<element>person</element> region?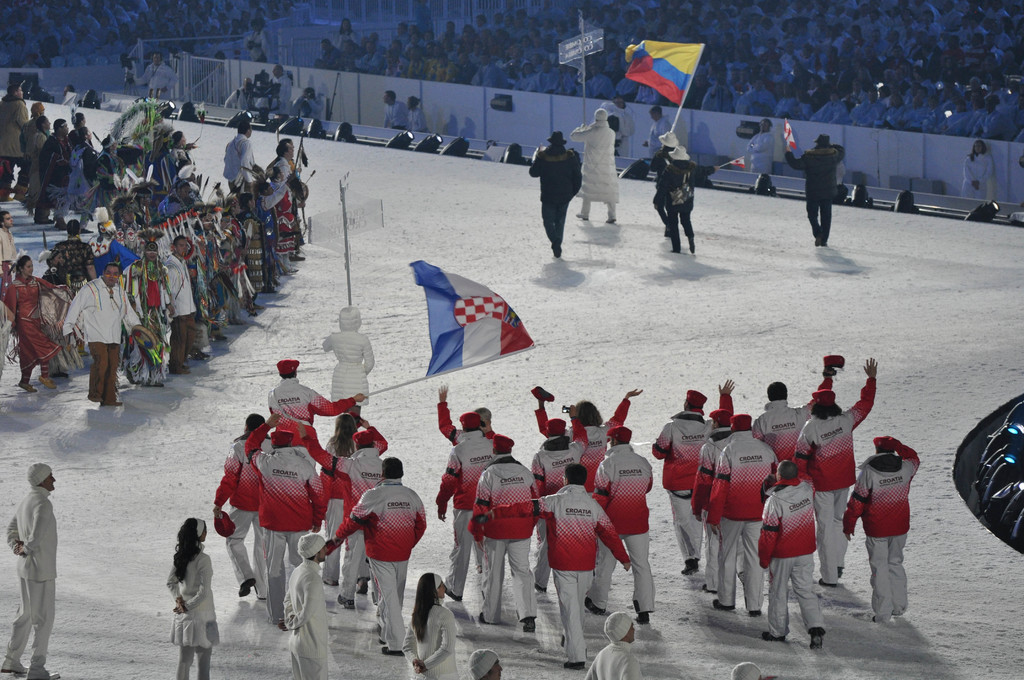
x1=654, y1=375, x2=739, y2=570
